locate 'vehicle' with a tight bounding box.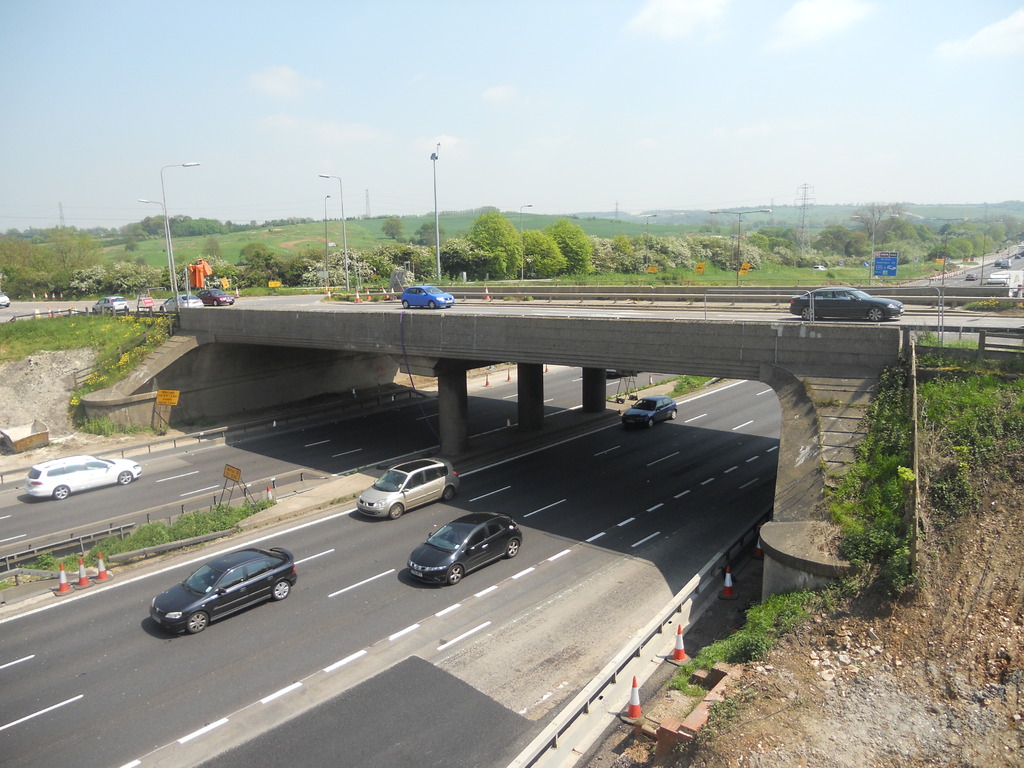
bbox=(158, 293, 204, 312).
